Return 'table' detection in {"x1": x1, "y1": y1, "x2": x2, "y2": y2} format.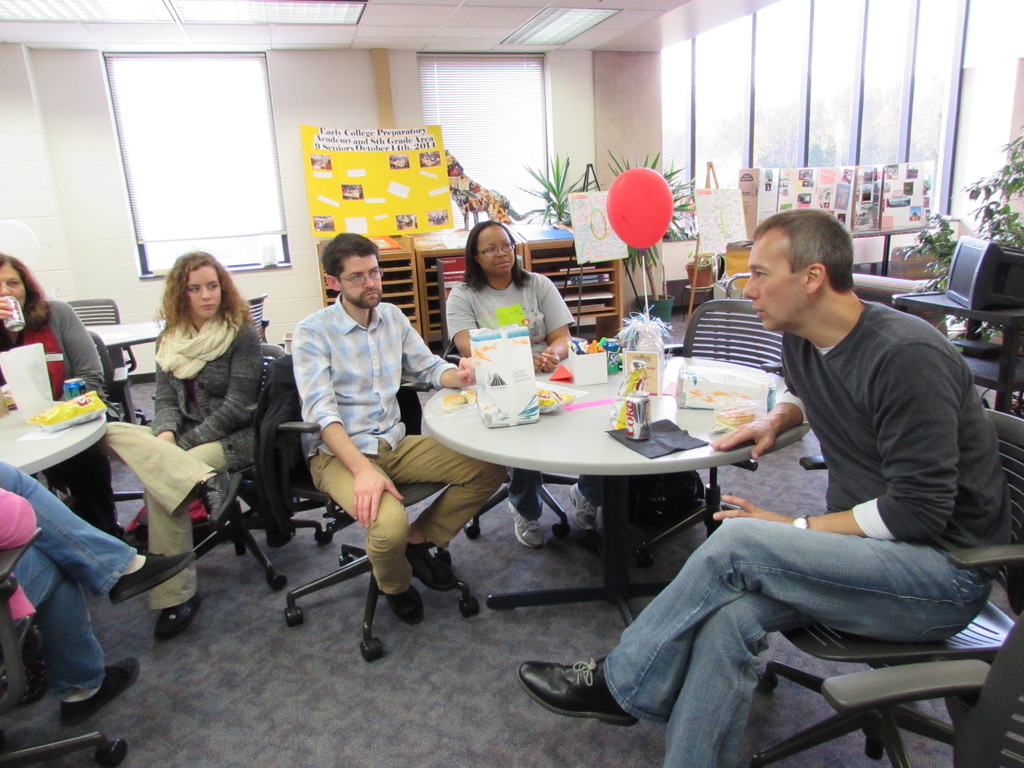
{"x1": 86, "y1": 316, "x2": 166, "y2": 424}.
